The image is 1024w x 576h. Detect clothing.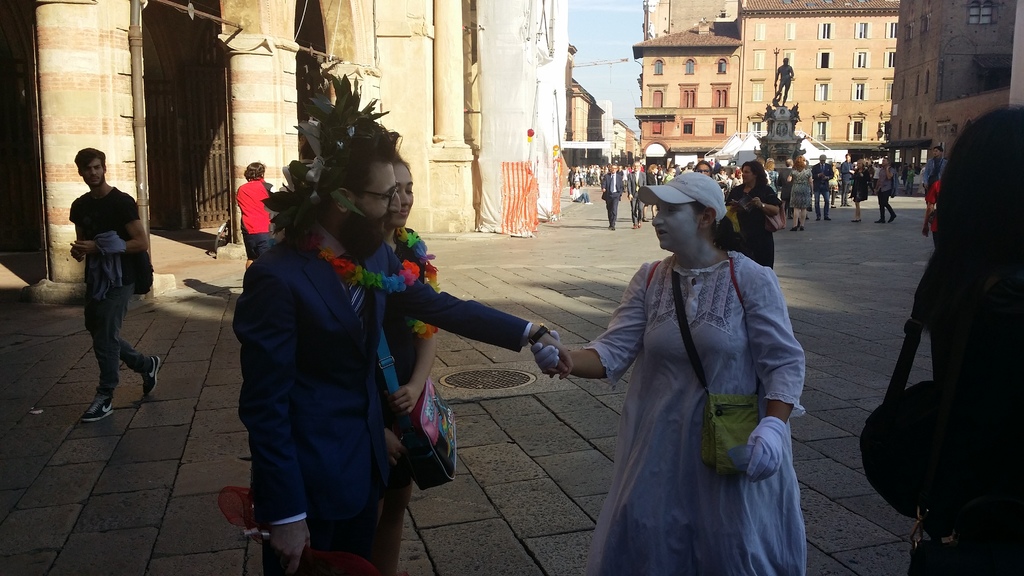
Detection: rect(642, 169, 657, 196).
